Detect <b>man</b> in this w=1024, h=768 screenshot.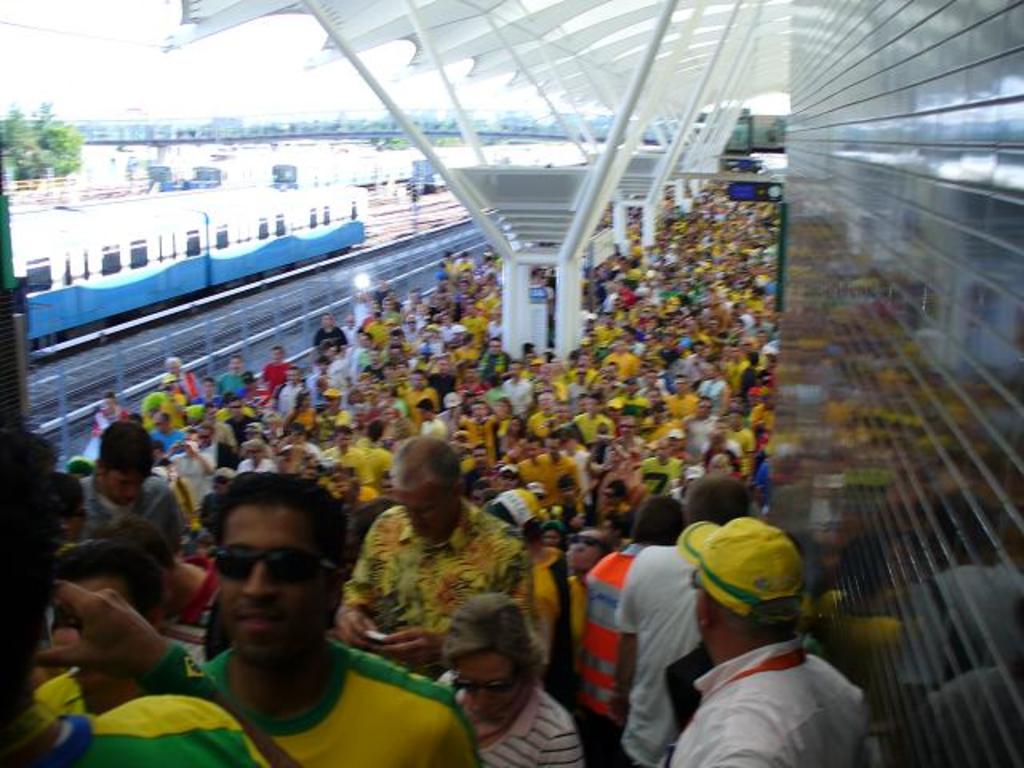
Detection: x1=576 y1=494 x2=686 y2=766.
